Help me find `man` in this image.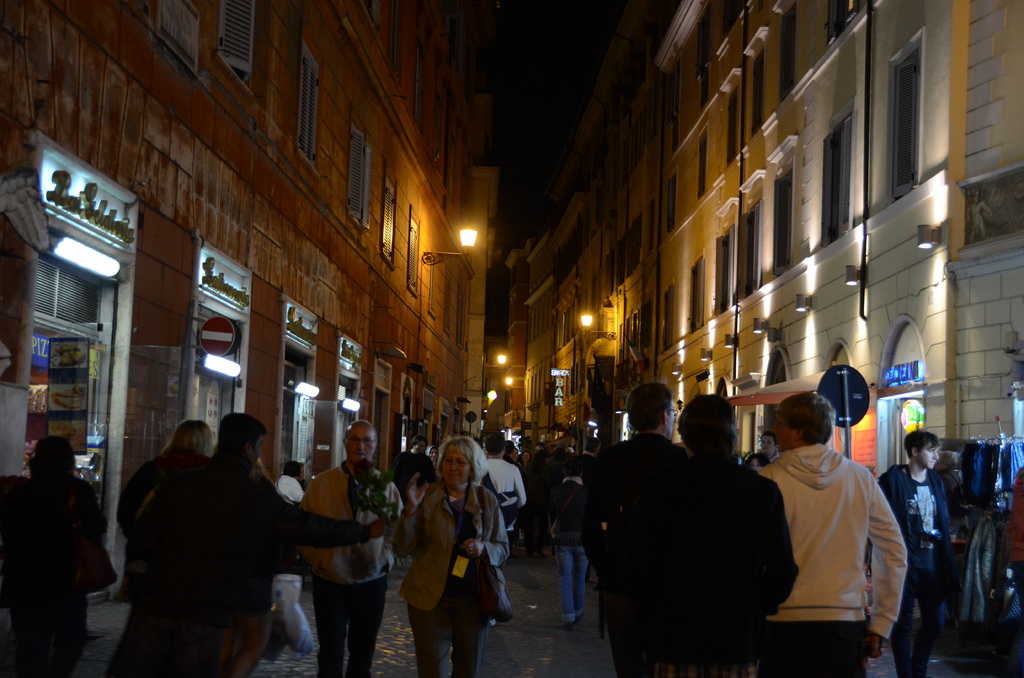
Found it: bbox=[747, 387, 900, 677].
